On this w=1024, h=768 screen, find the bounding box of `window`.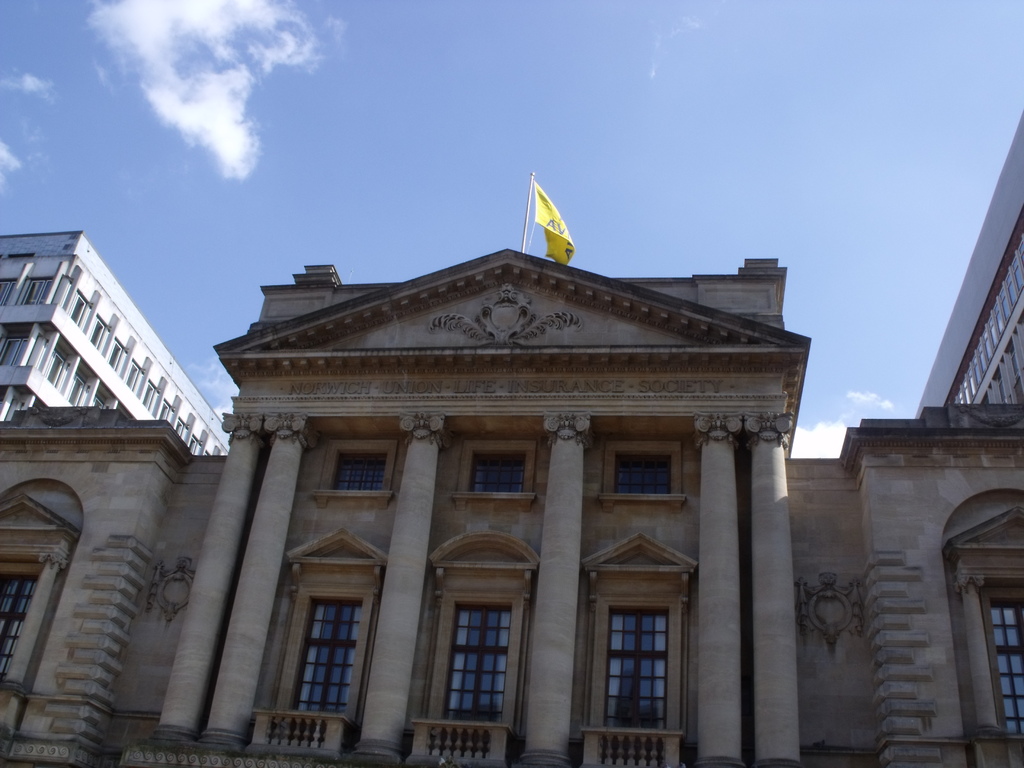
Bounding box: BBox(985, 582, 1023, 743).
